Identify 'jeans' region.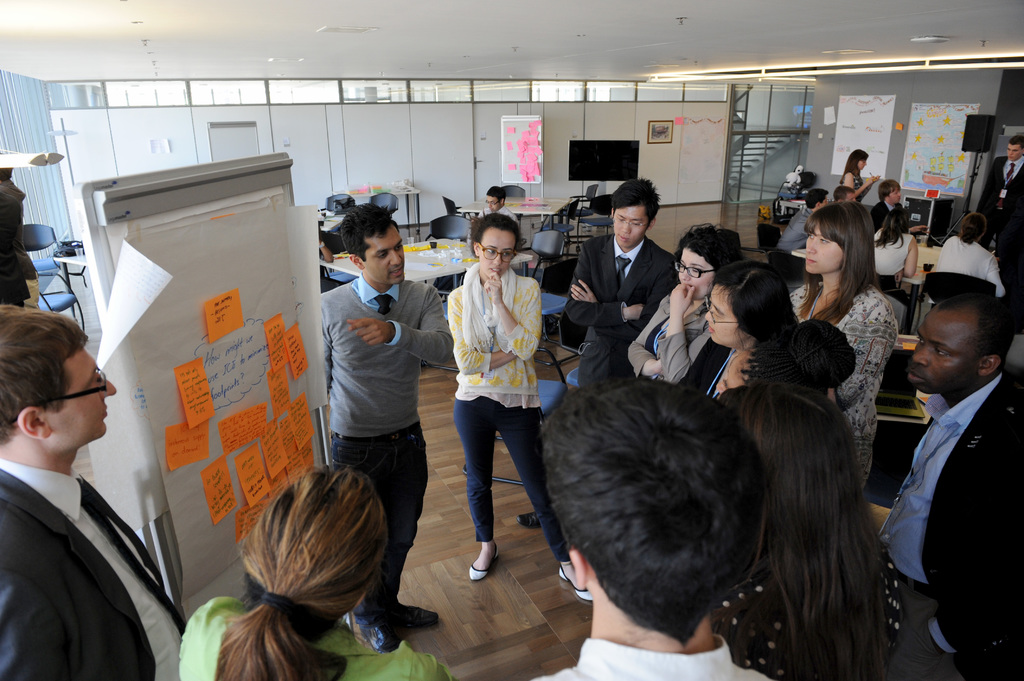
Region: 884 577 973 680.
